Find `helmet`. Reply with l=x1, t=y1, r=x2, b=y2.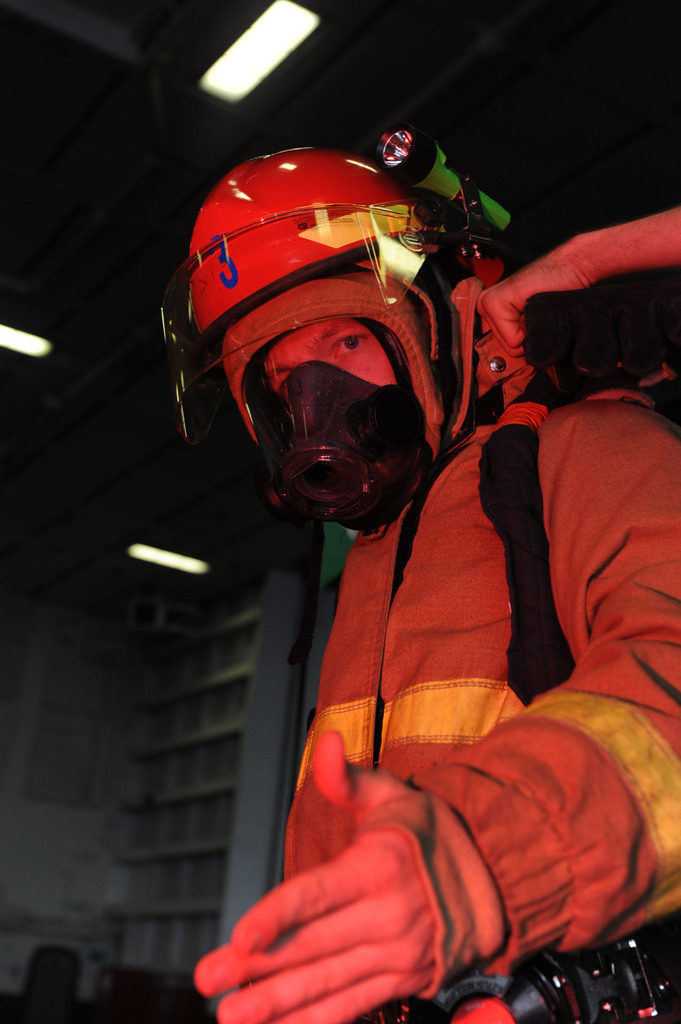
l=193, t=156, r=520, b=556.
